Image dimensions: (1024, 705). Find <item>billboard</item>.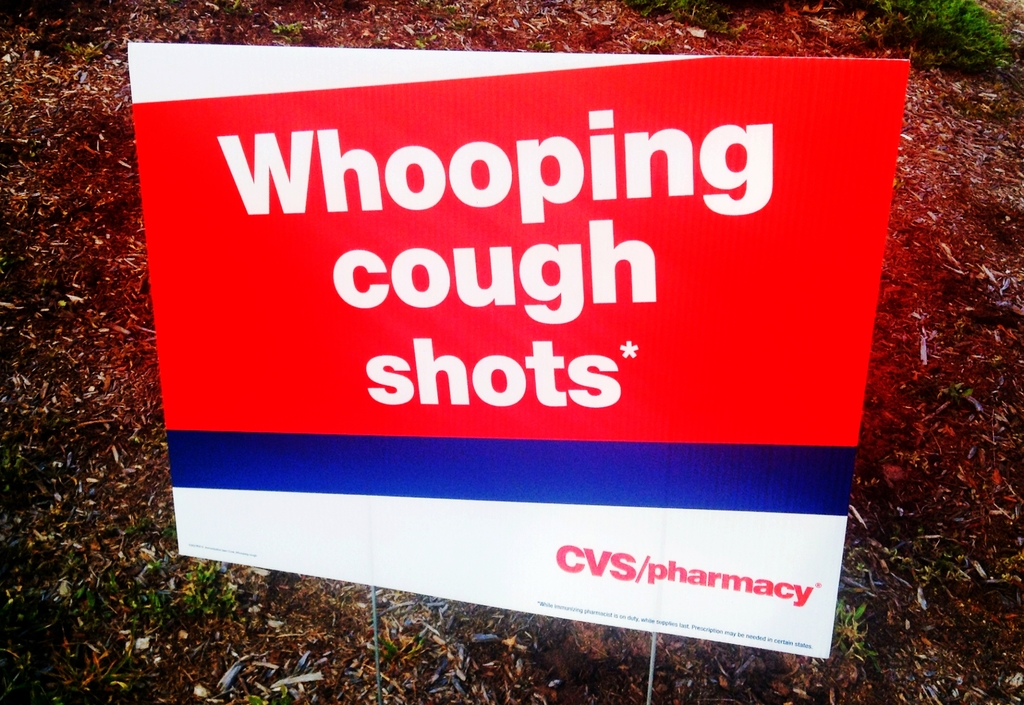
(93,26,934,691).
